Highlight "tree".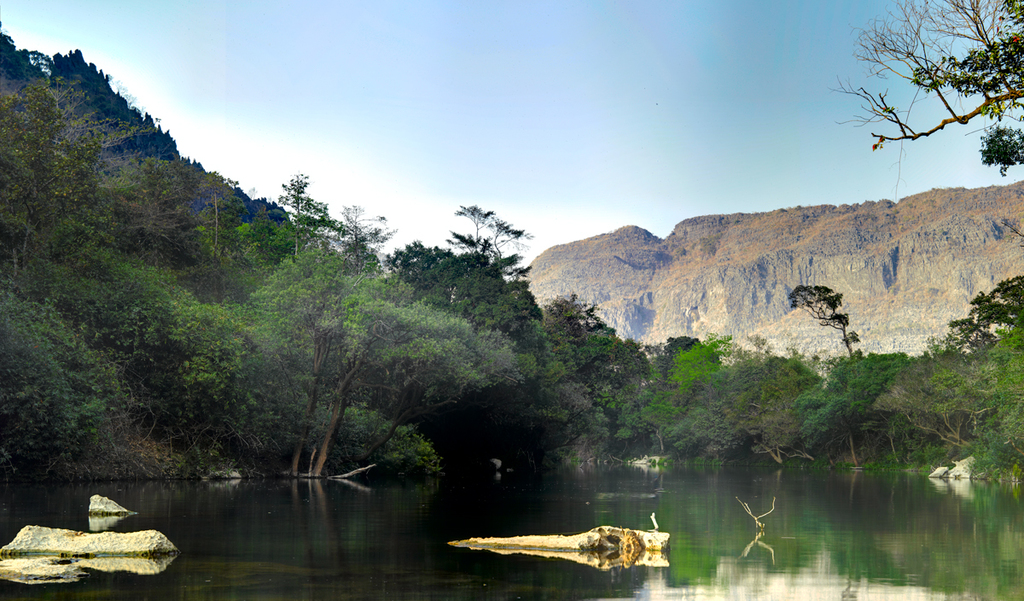
Highlighted region: select_region(270, 217, 302, 258).
